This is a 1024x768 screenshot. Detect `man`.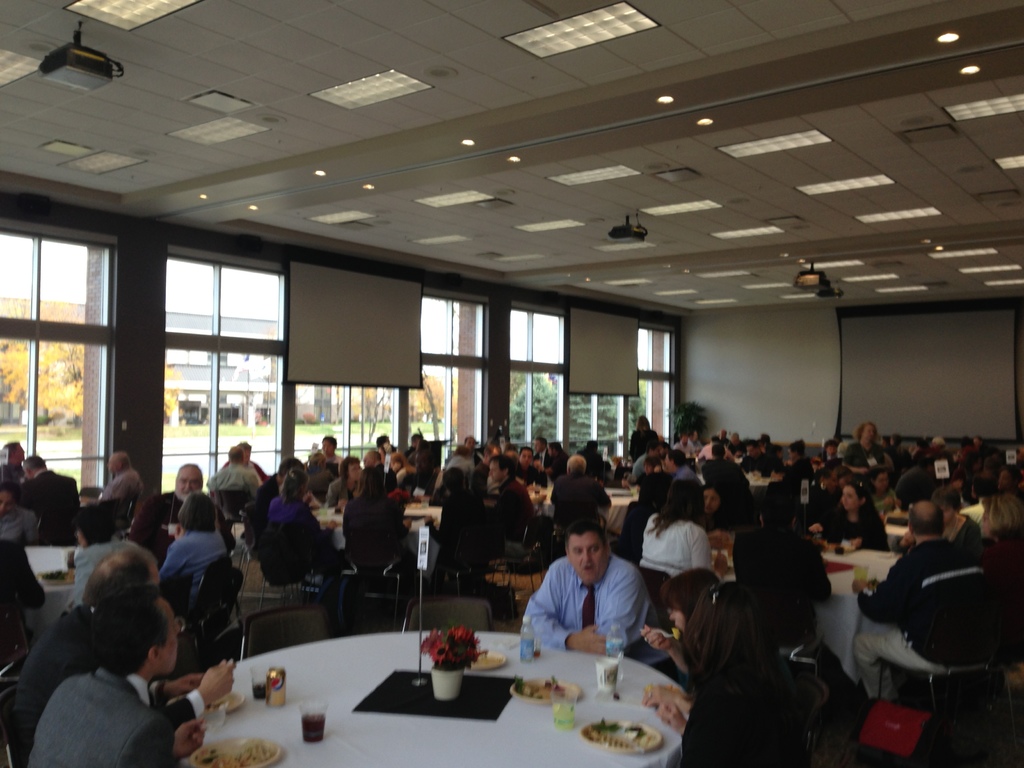
crop(662, 451, 701, 504).
